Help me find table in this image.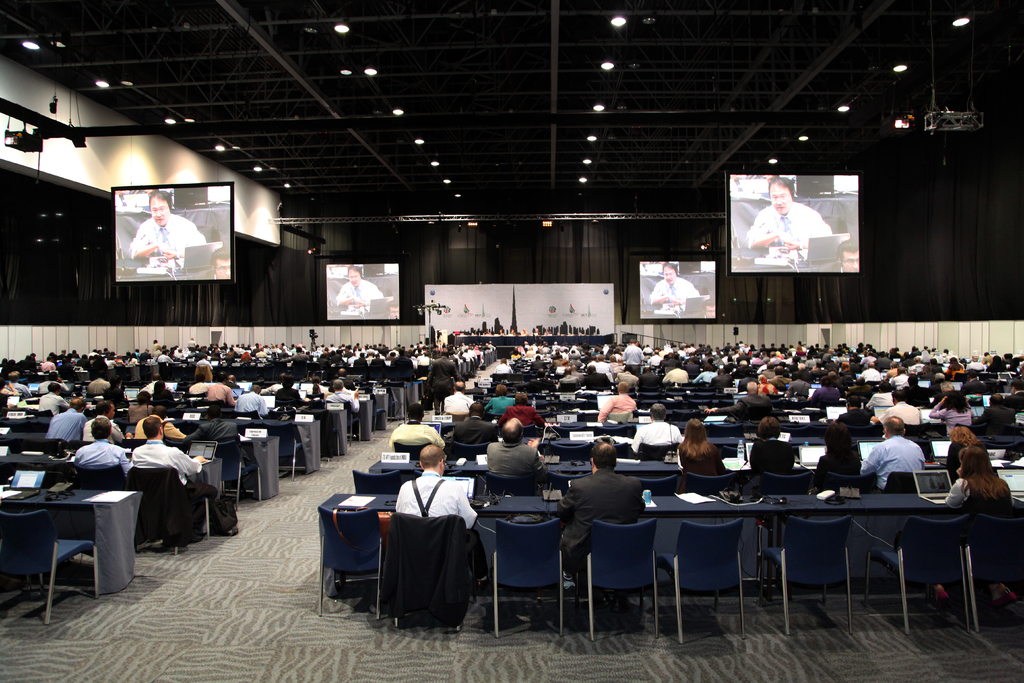
Found it: 316, 491, 1023, 600.
